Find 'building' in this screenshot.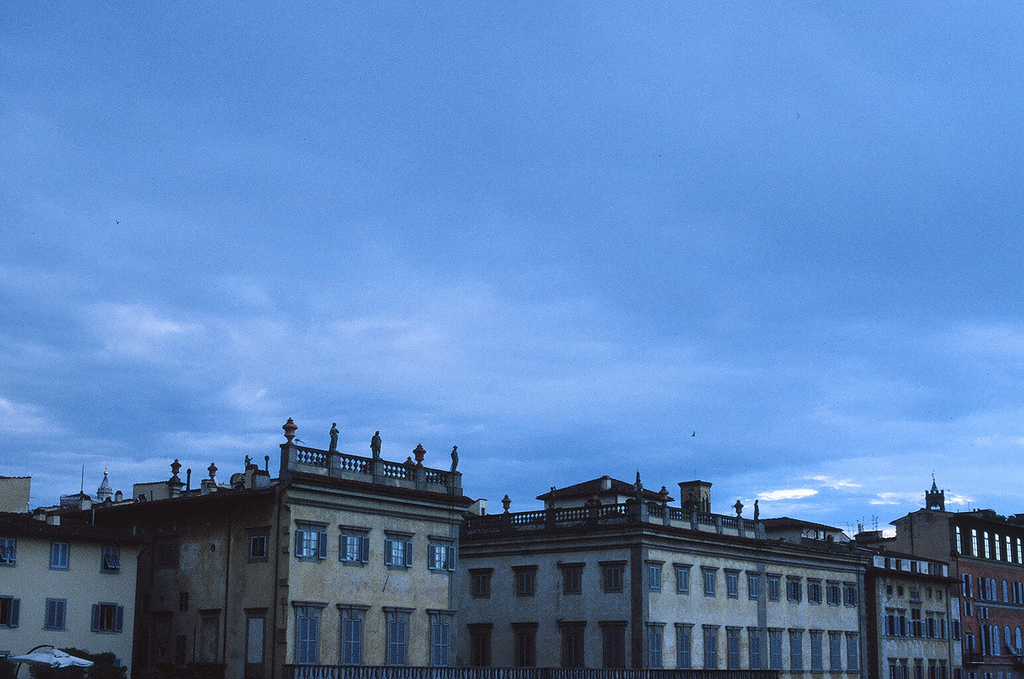
The bounding box for 'building' is [863, 476, 1023, 678].
